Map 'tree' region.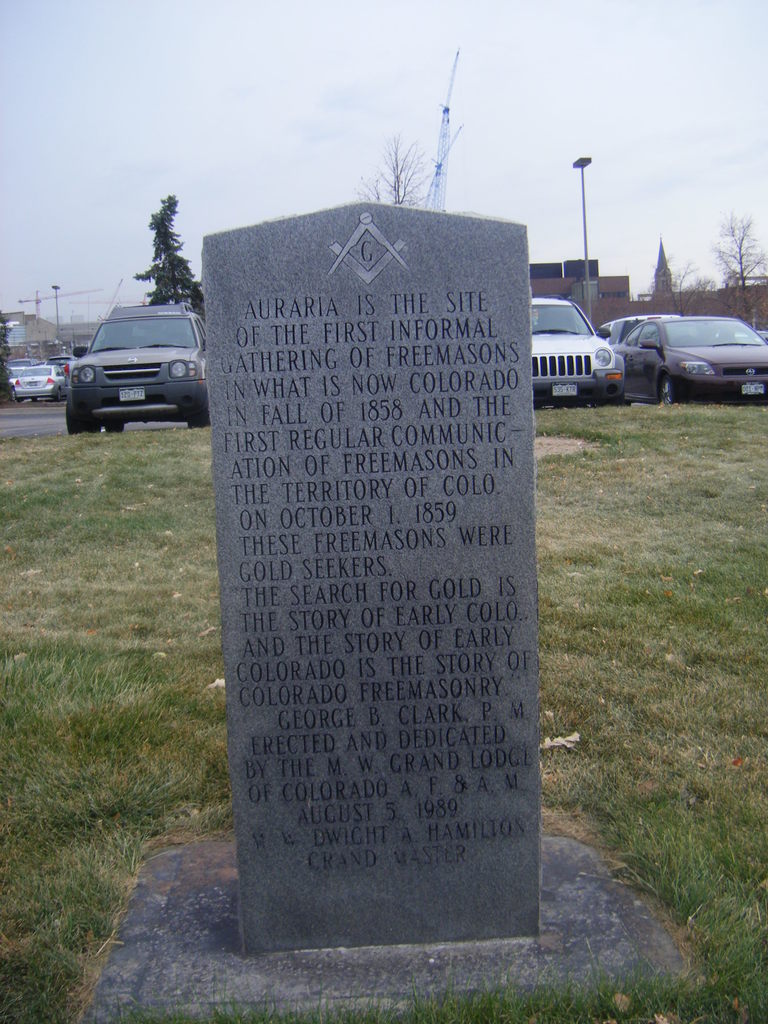
Mapped to bbox=(359, 135, 450, 202).
